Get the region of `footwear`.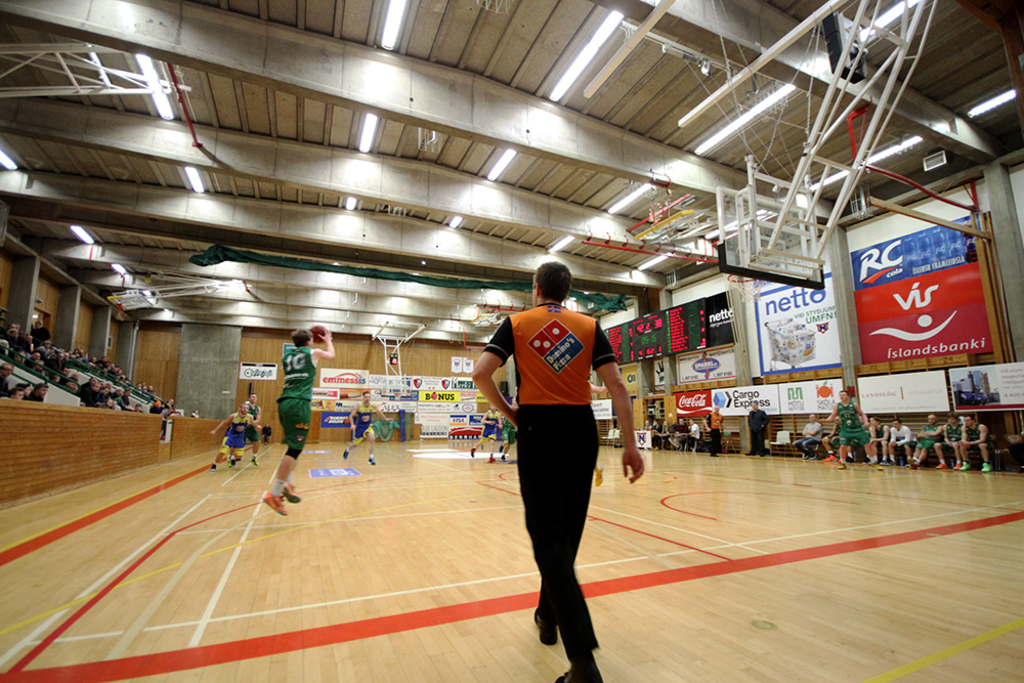
(left=502, top=458, right=505, bottom=460).
